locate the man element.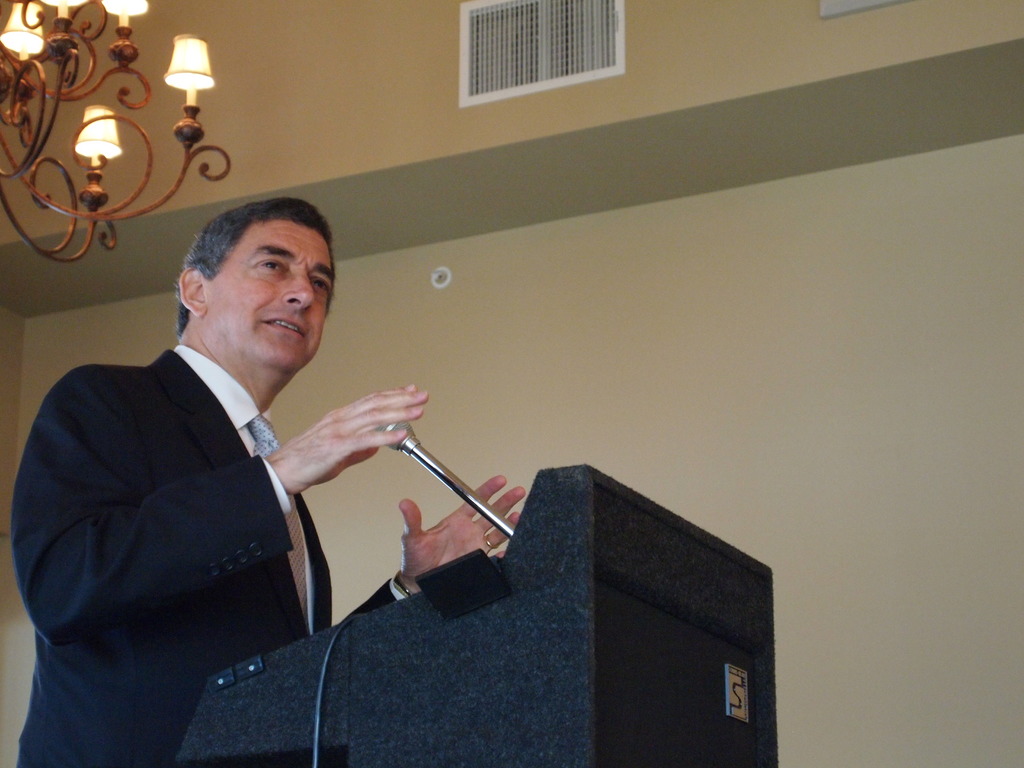
Element bbox: bbox=(4, 195, 530, 767).
